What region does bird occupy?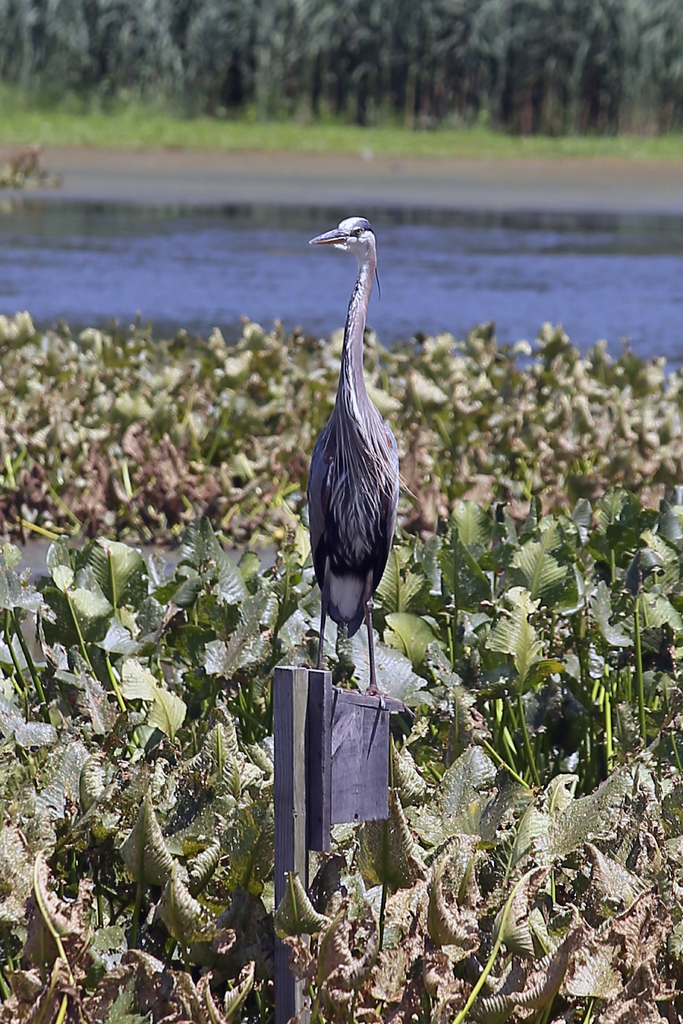
{"left": 290, "top": 252, "right": 415, "bottom": 698}.
